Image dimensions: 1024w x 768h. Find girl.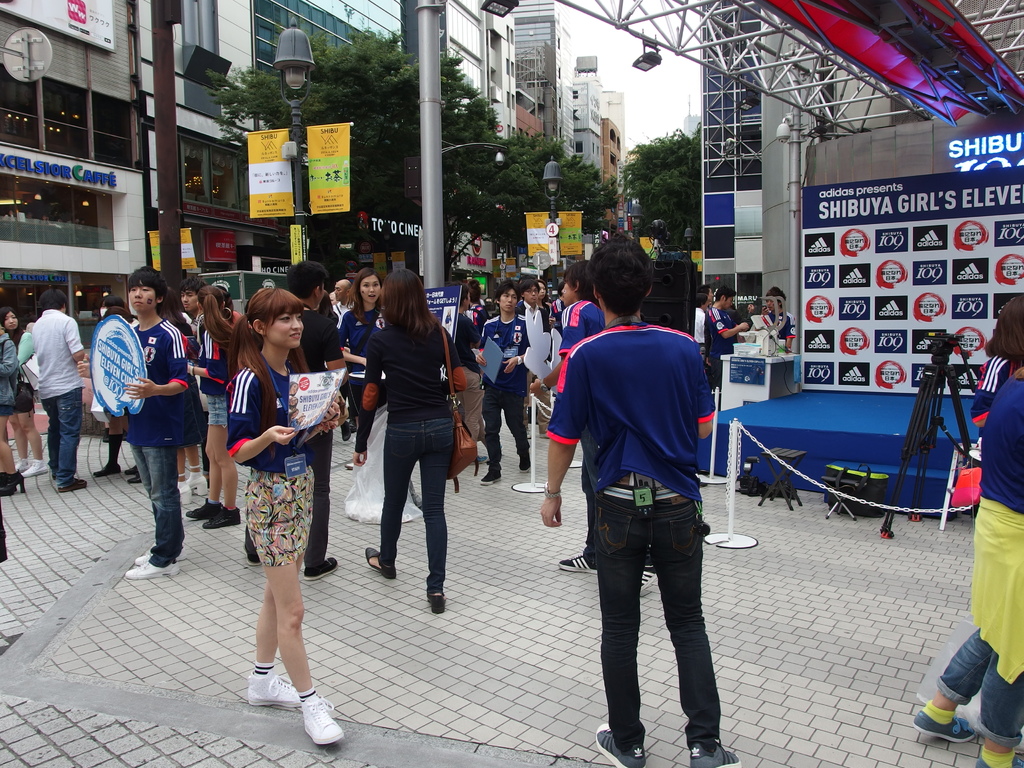
x1=220 y1=285 x2=348 y2=753.
